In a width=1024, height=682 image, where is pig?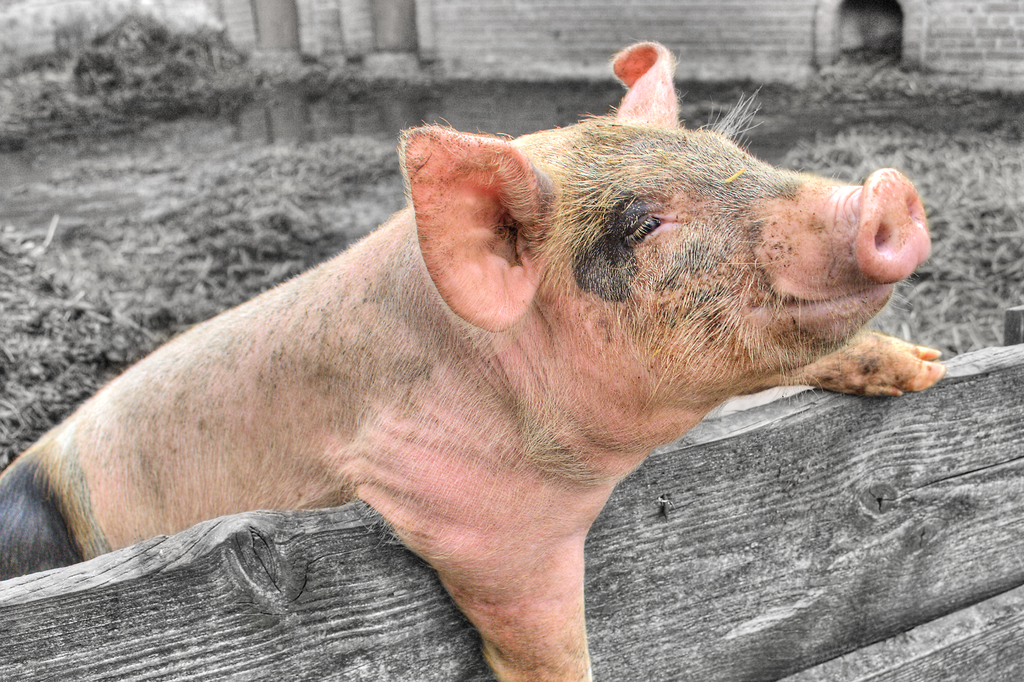
bbox(0, 37, 950, 681).
